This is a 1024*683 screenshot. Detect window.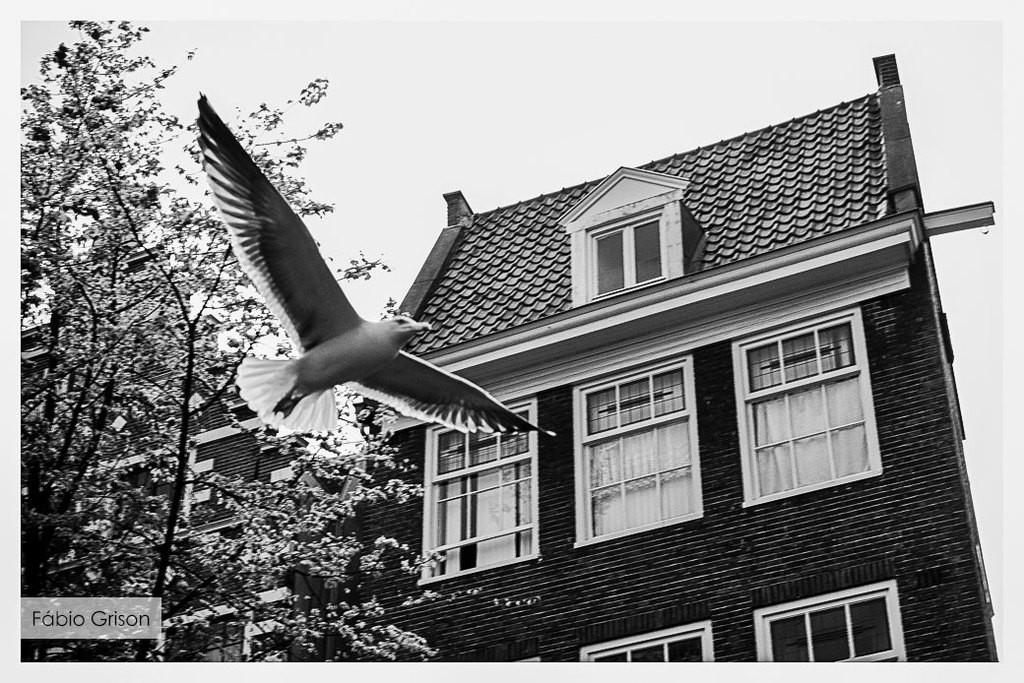
{"x1": 559, "y1": 345, "x2": 713, "y2": 573}.
